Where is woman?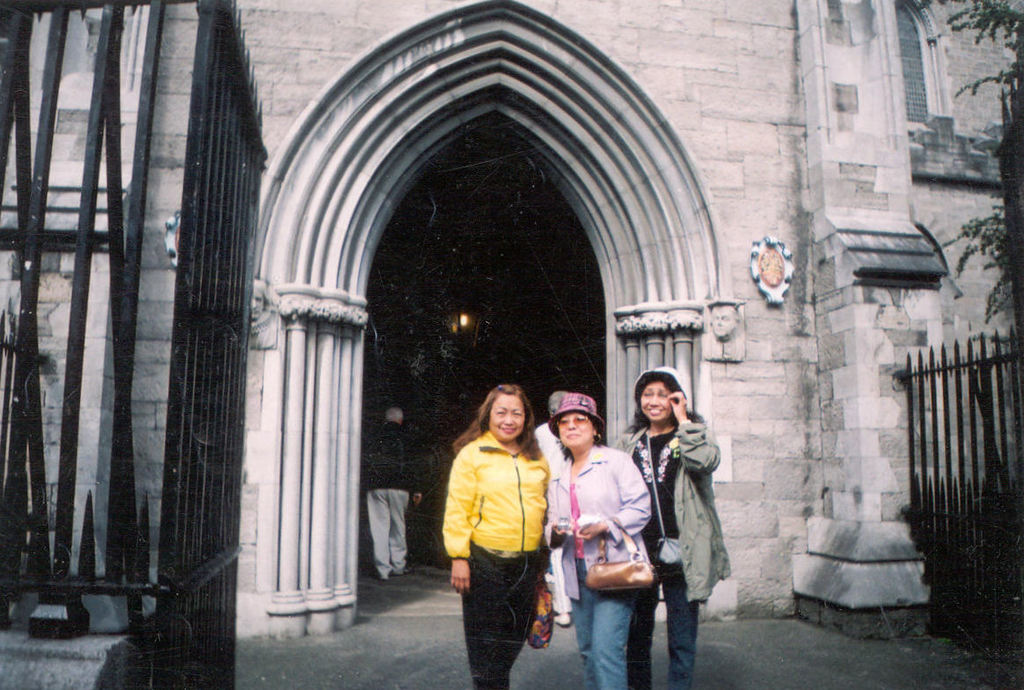
locate(610, 366, 734, 689).
